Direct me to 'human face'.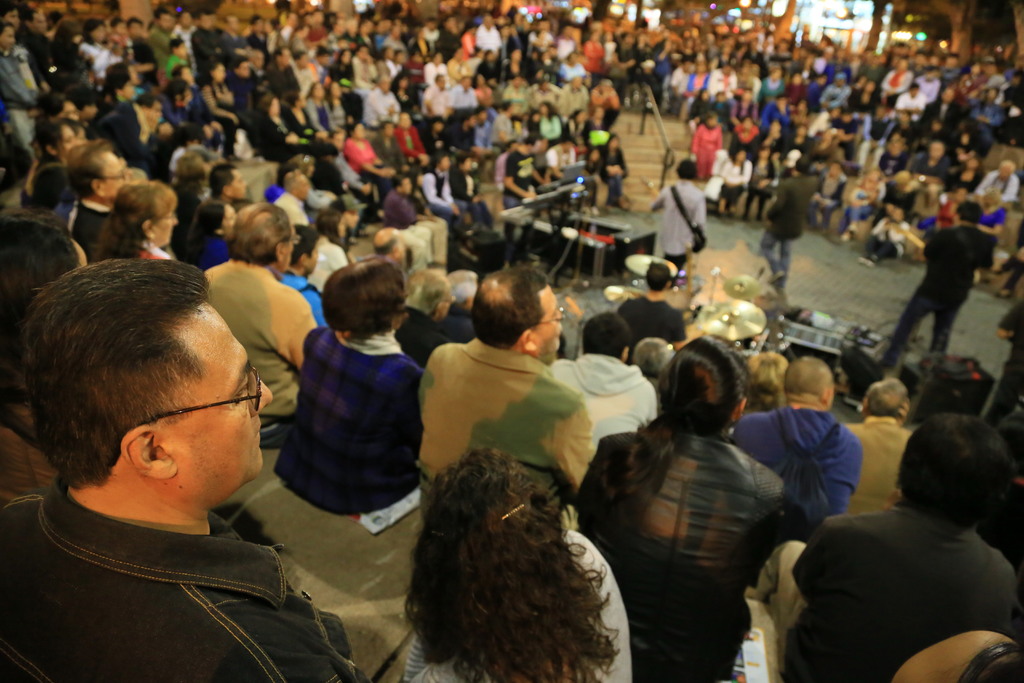
Direction: x1=151 y1=102 x2=161 y2=115.
